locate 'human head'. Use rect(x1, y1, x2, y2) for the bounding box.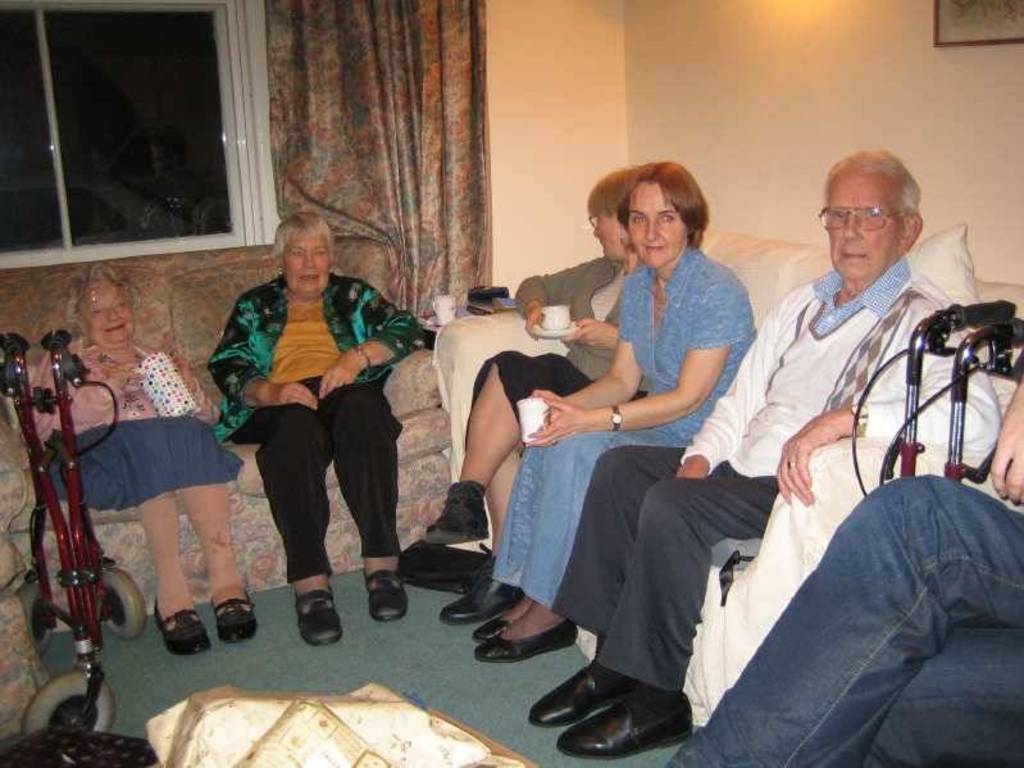
rect(622, 159, 697, 267).
